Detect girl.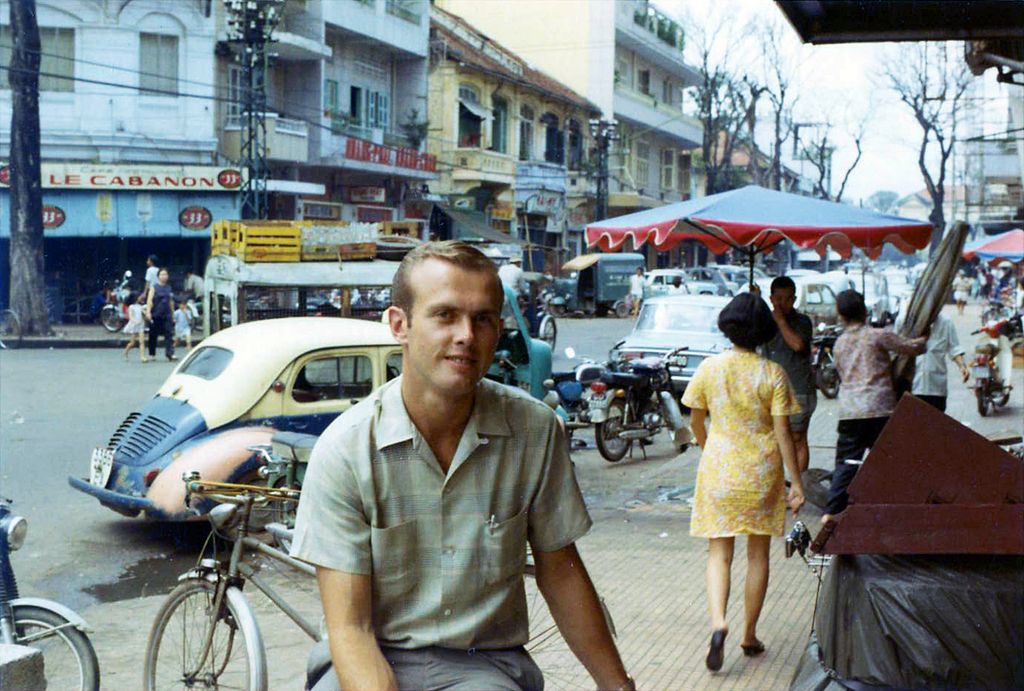
Detected at x1=679 y1=292 x2=805 y2=675.
